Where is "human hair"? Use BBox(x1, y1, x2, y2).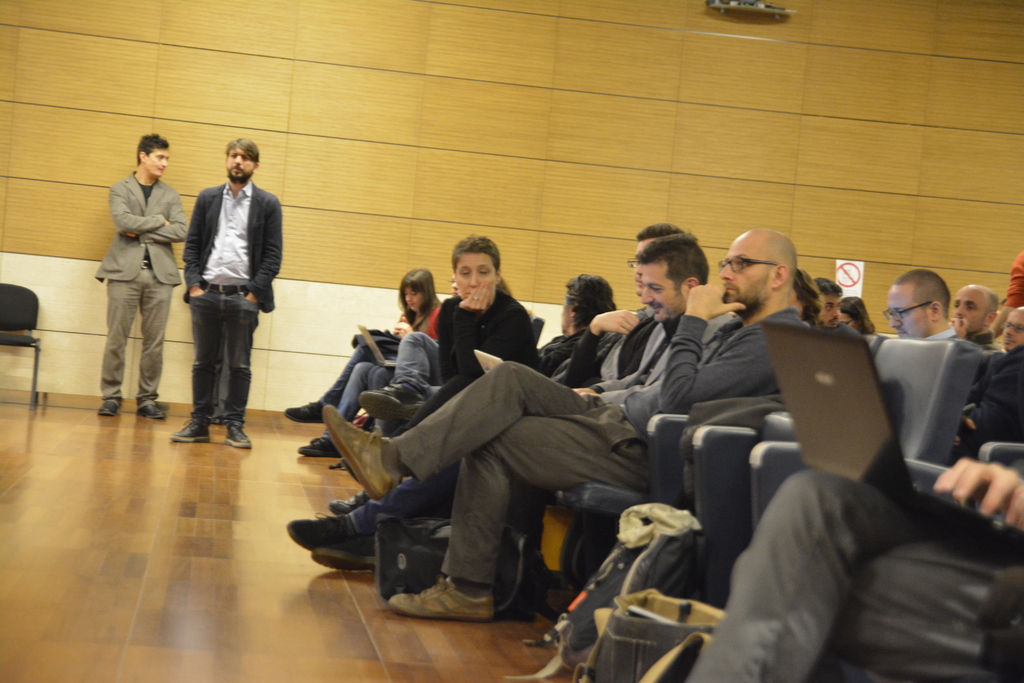
BBox(490, 273, 514, 298).
